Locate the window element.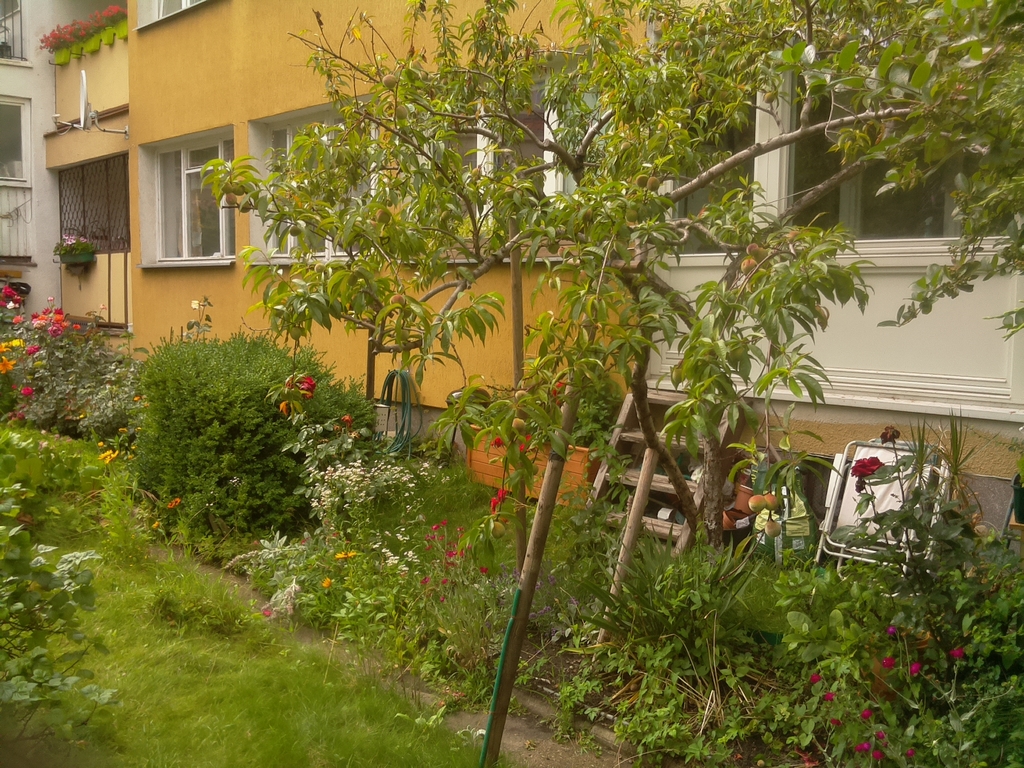
Element bbox: left=612, top=68, right=745, bottom=255.
